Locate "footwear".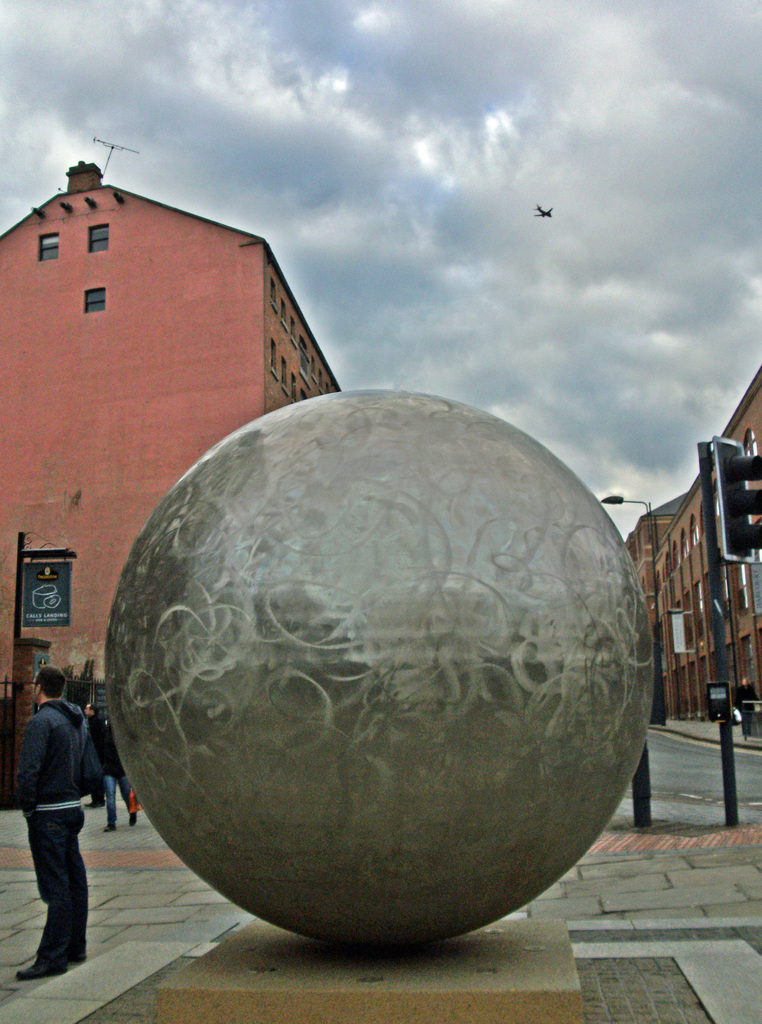
Bounding box: box=[15, 958, 65, 984].
